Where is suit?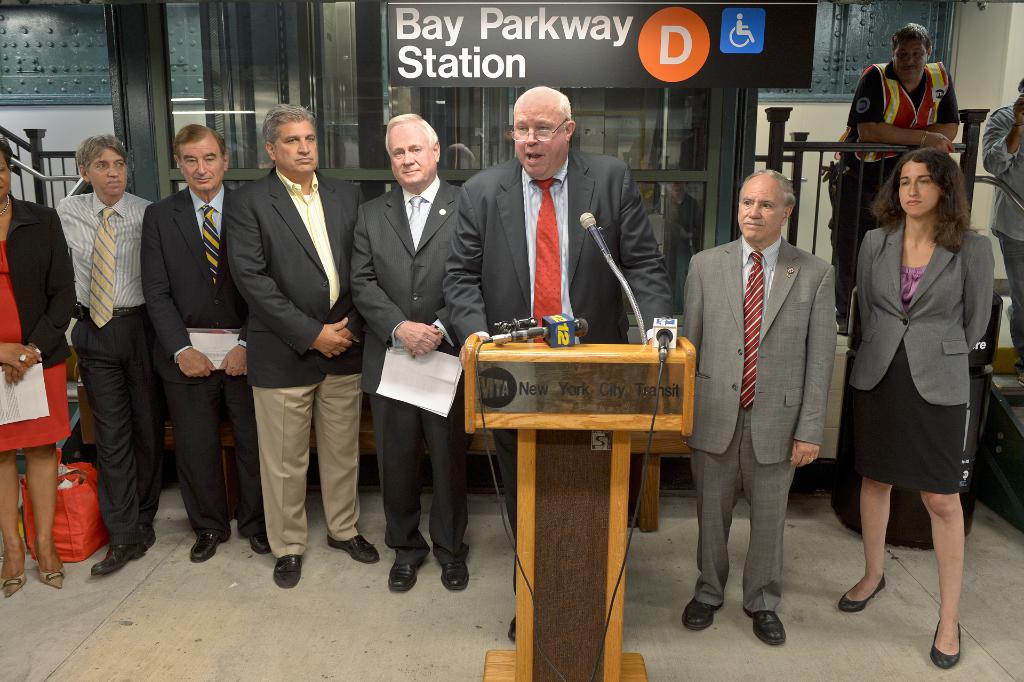
[441, 149, 673, 596].
